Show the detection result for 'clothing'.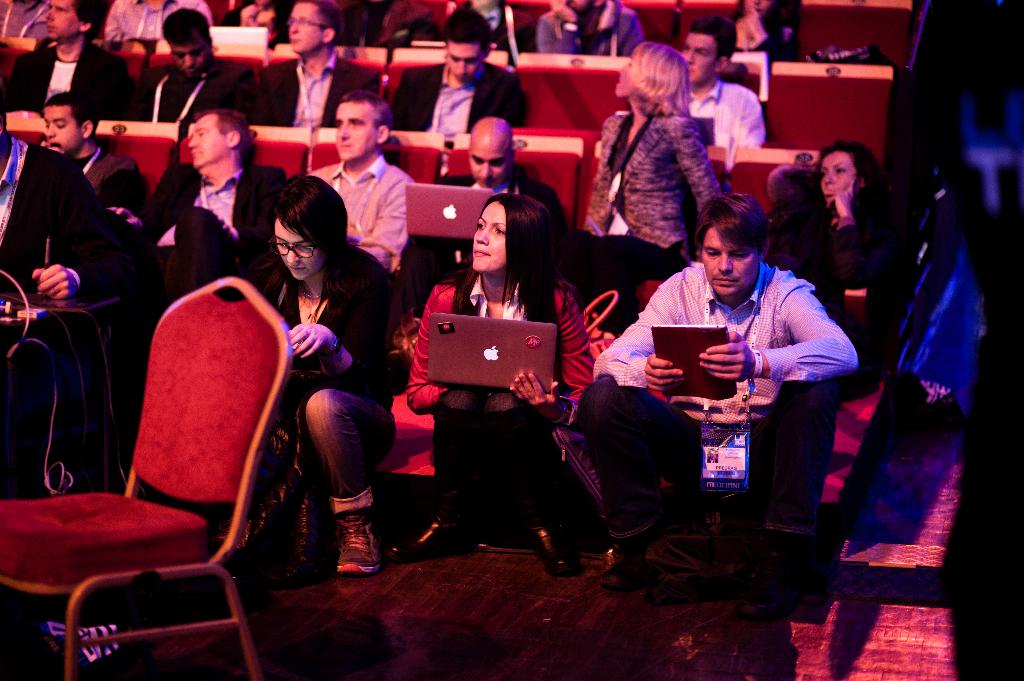
[left=308, top=148, right=416, bottom=275].
